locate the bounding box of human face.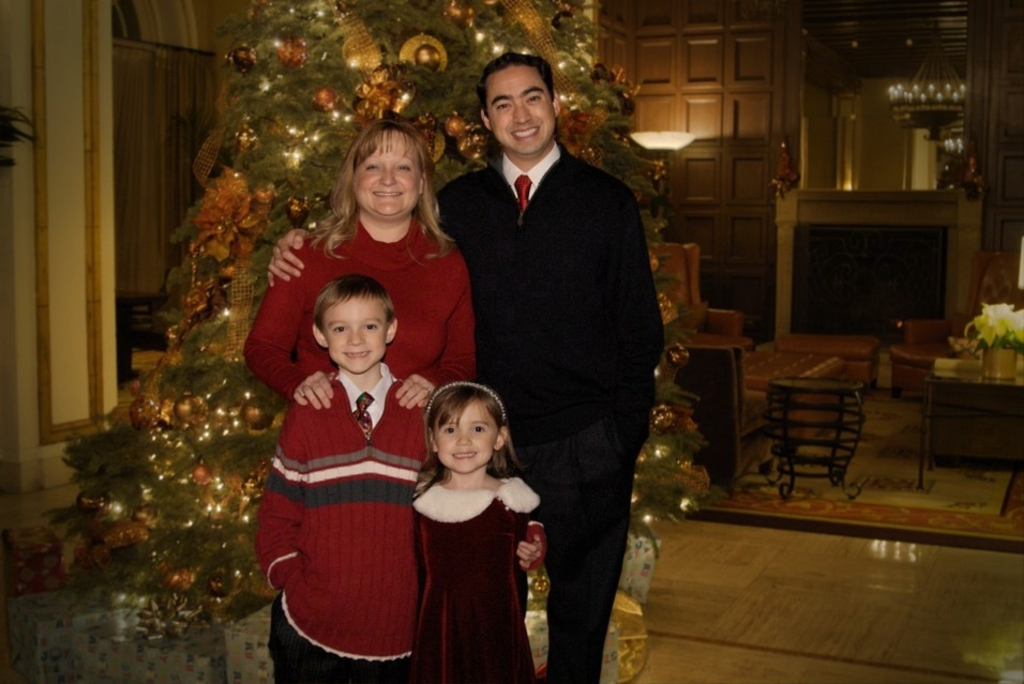
Bounding box: box=[435, 393, 495, 469].
